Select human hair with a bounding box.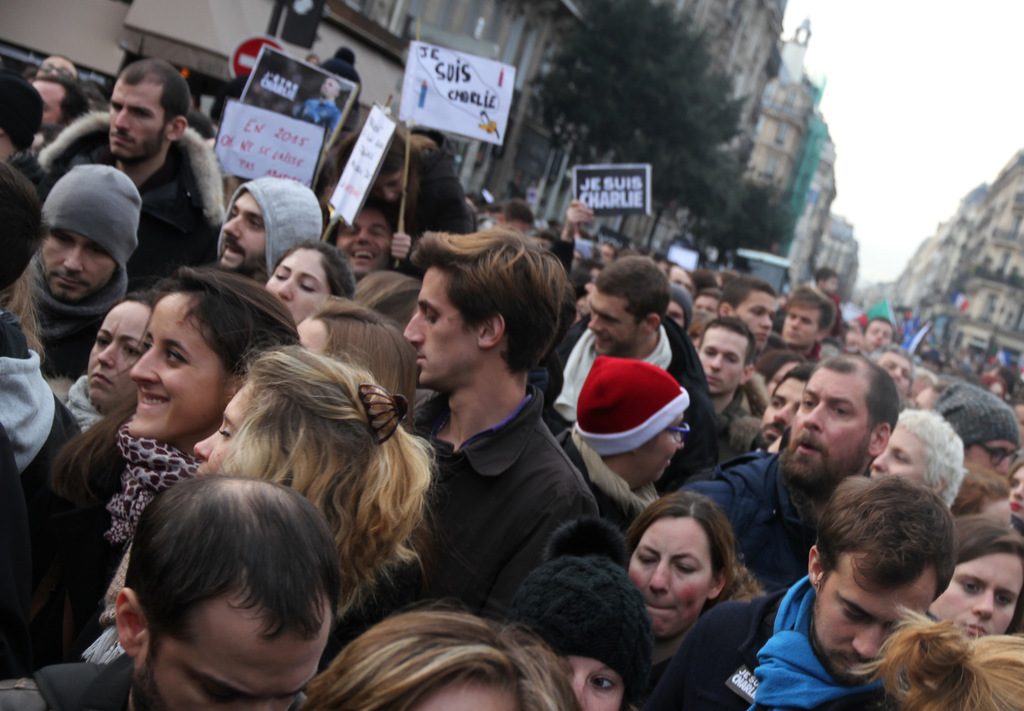
l=116, t=286, r=155, b=310.
